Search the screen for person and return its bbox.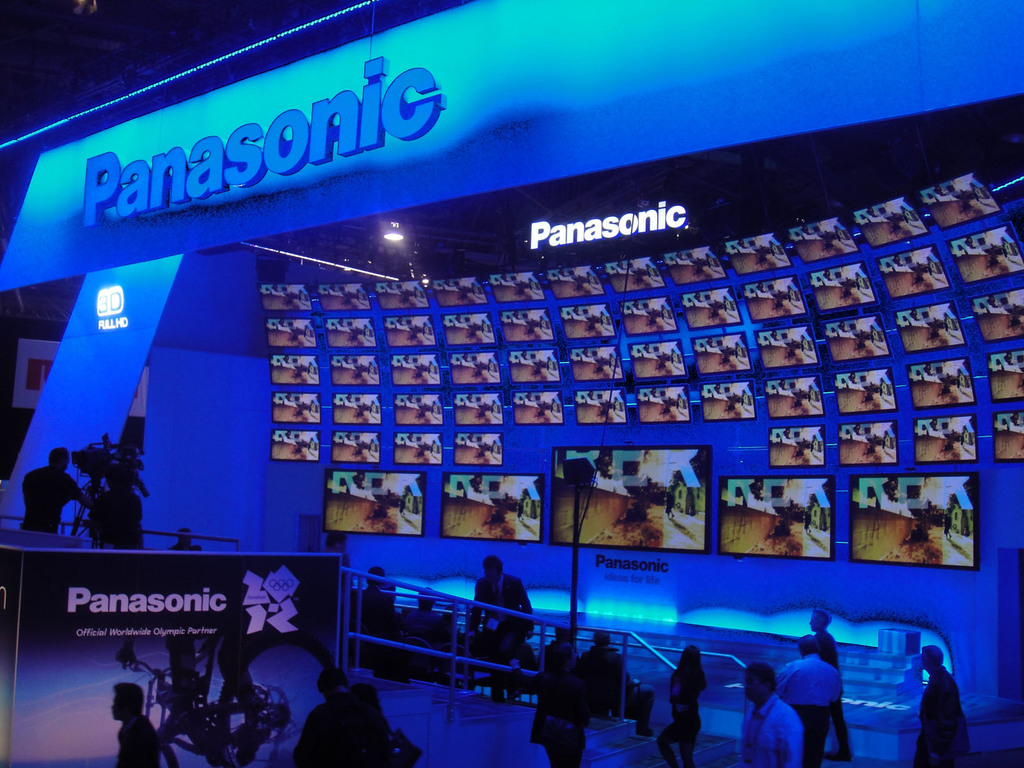
Found: (591,633,652,739).
